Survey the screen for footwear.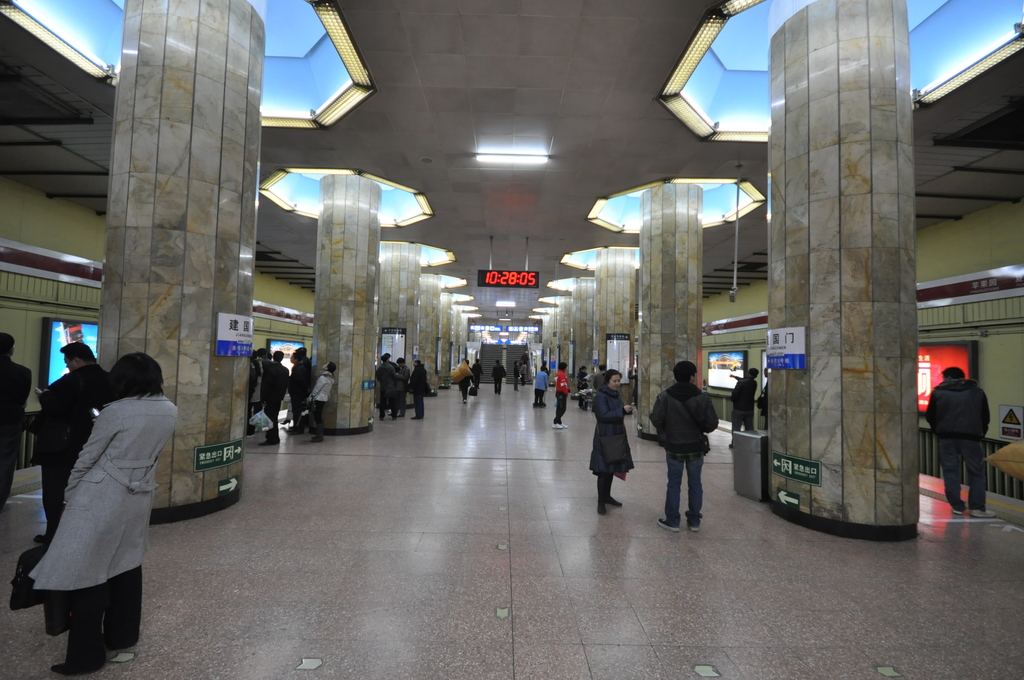
Survey found: [657,511,679,530].
